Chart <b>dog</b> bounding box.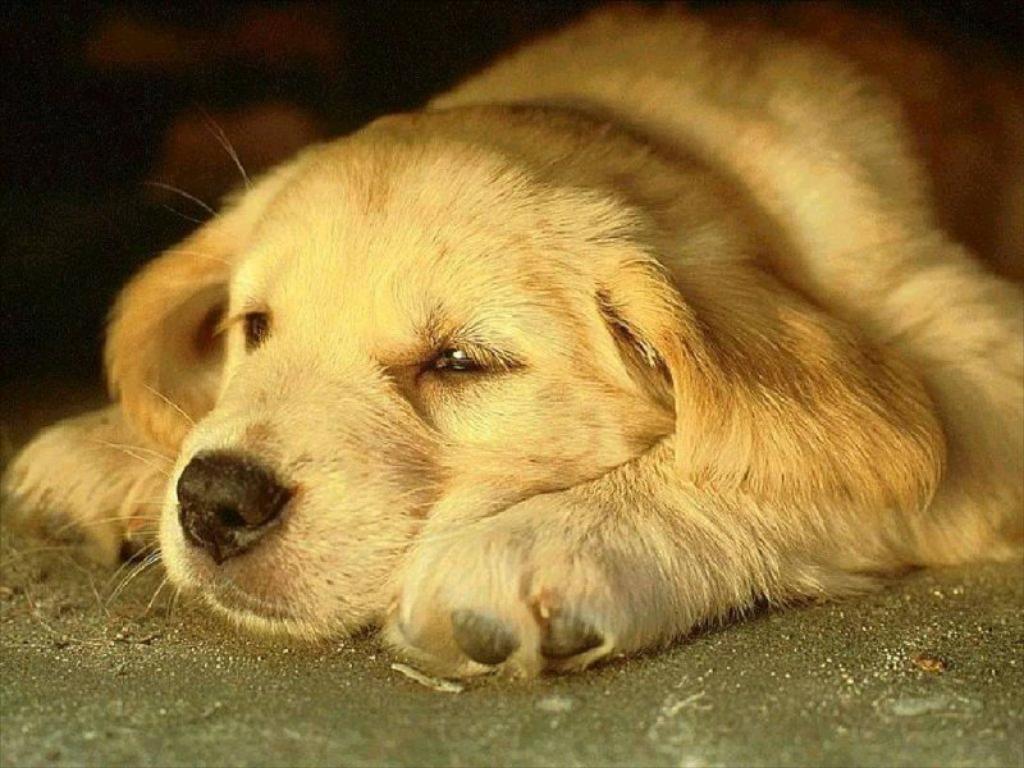
Charted: locate(0, 0, 1023, 684).
